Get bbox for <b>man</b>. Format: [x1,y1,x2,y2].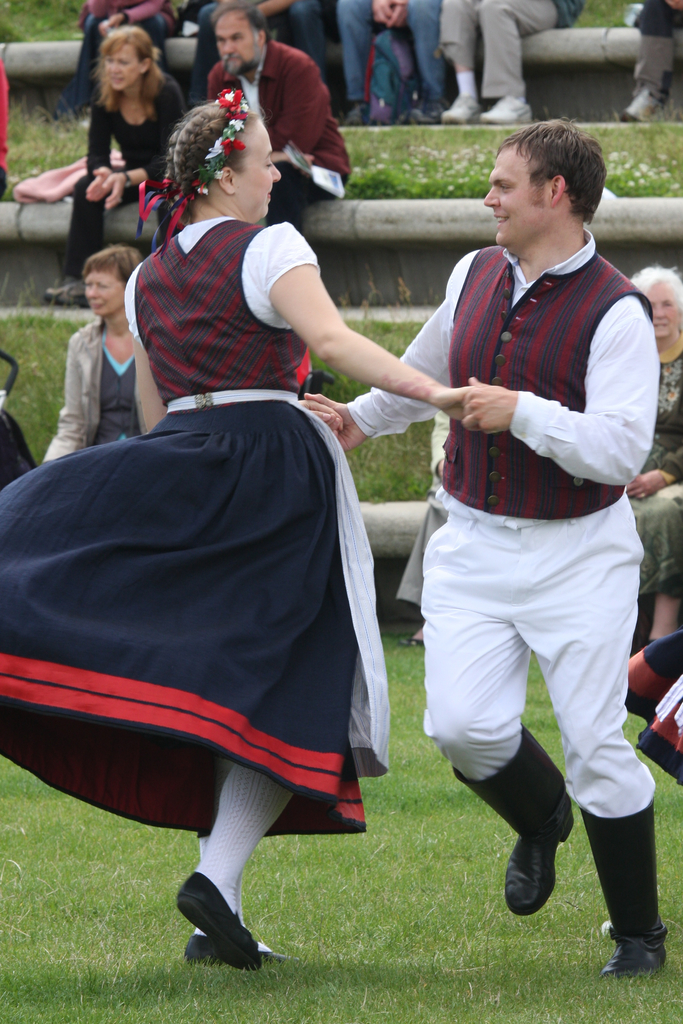
[208,0,351,241].
